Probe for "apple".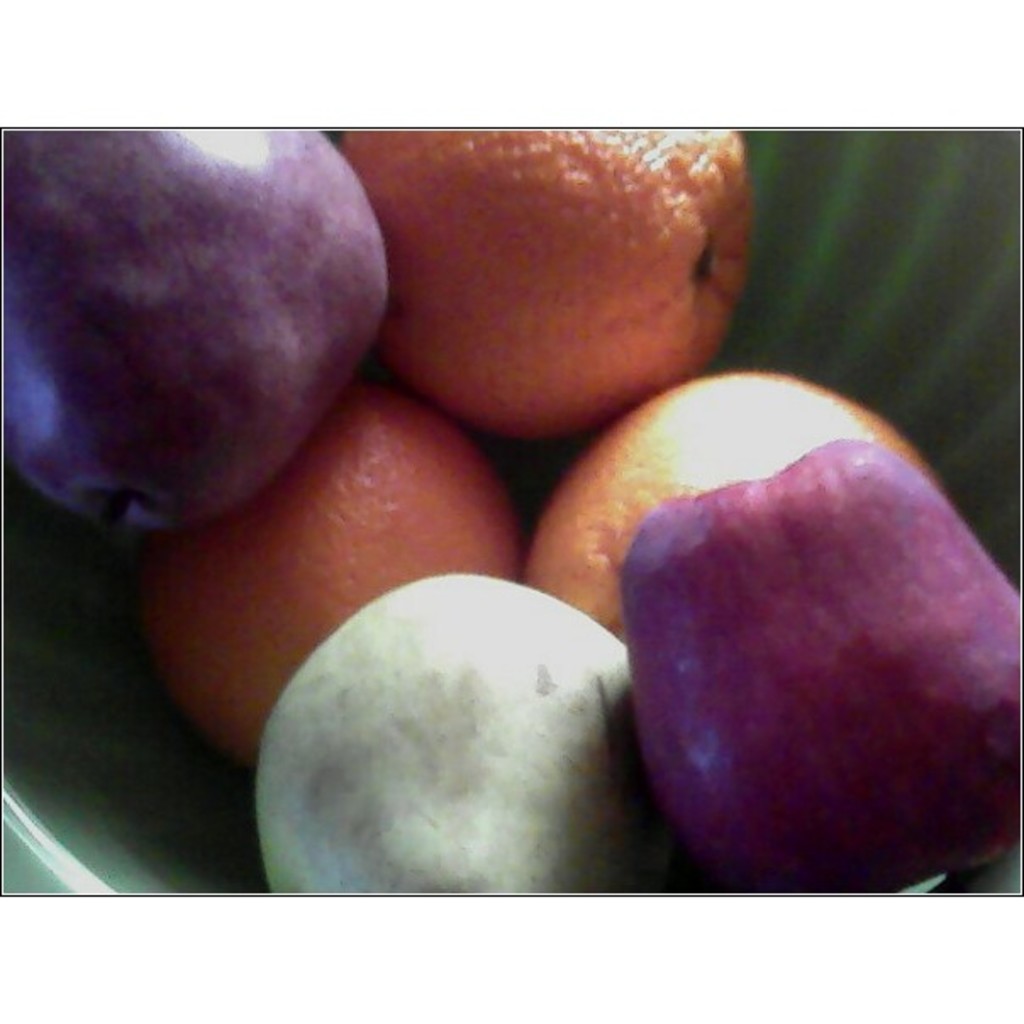
Probe result: box=[0, 124, 392, 537].
